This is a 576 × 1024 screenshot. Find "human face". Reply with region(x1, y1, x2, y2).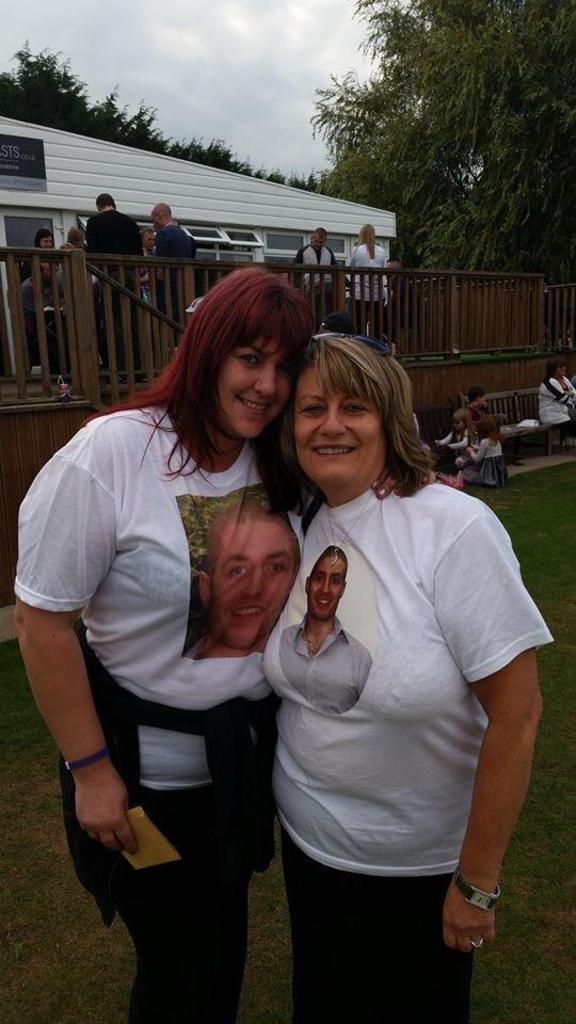
region(211, 515, 302, 643).
